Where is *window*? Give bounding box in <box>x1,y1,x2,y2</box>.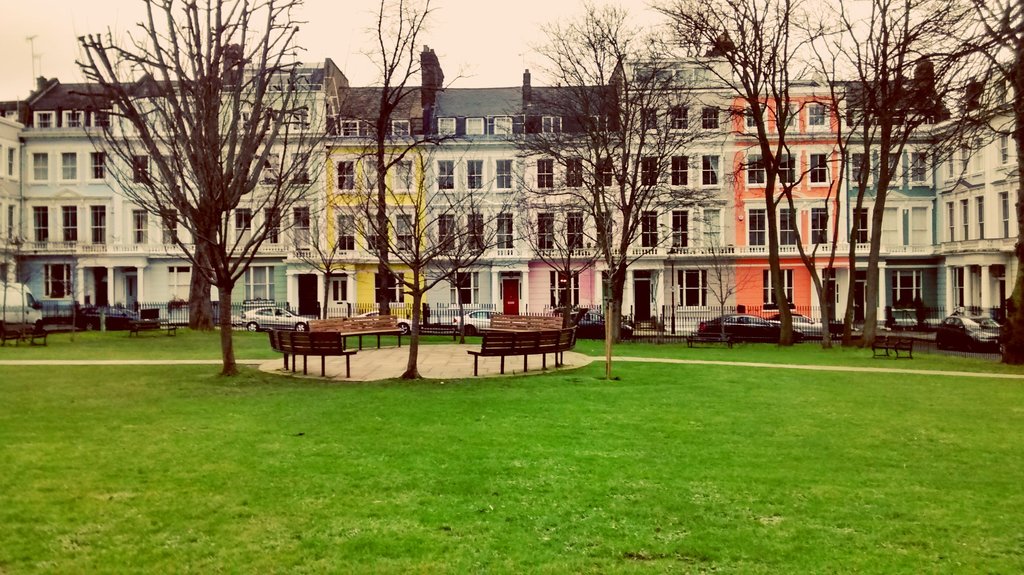
<box>739,101,769,130</box>.
